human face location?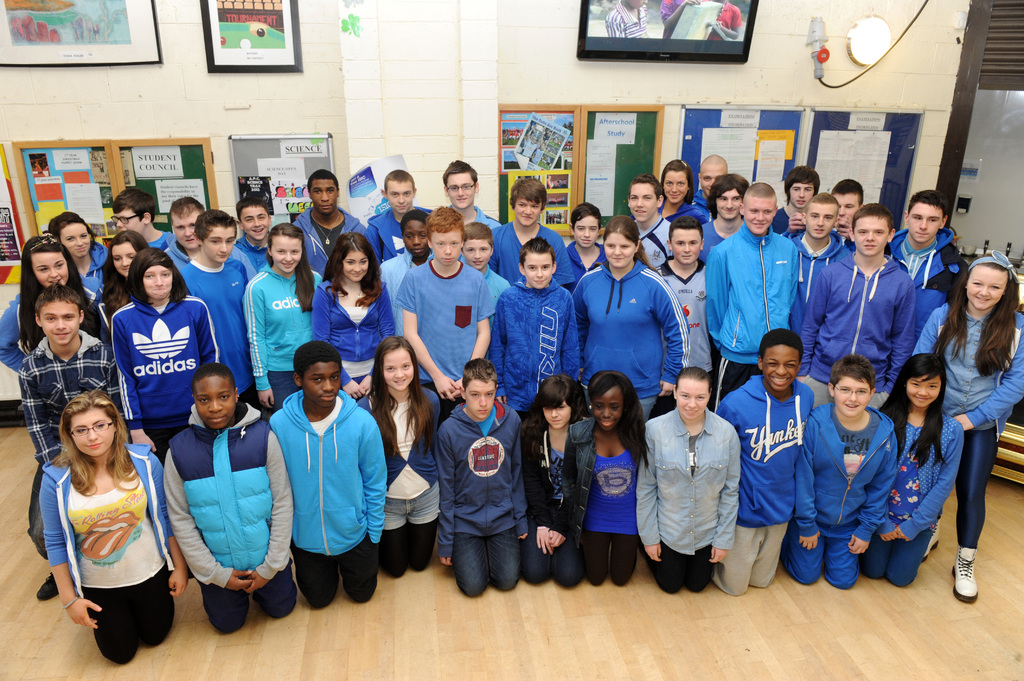
bbox=[900, 381, 936, 403]
